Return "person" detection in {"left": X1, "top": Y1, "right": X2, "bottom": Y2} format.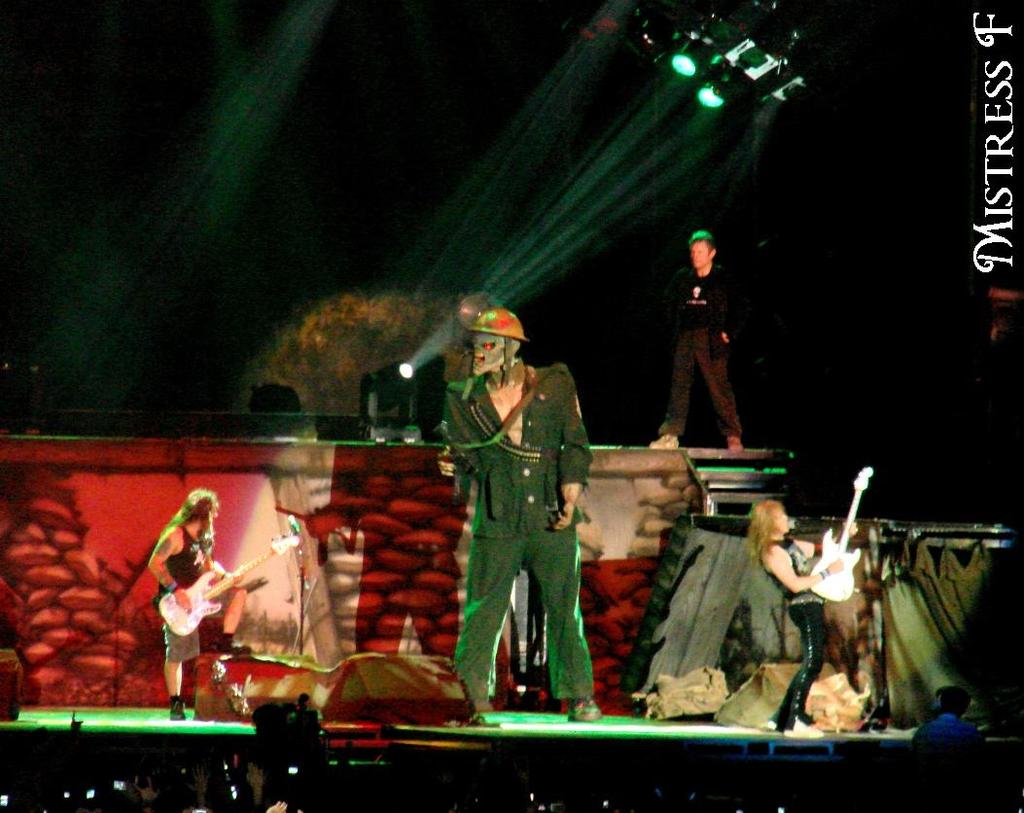
{"left": 649, "top": 230, "right": 746, "bottom": 453}.
